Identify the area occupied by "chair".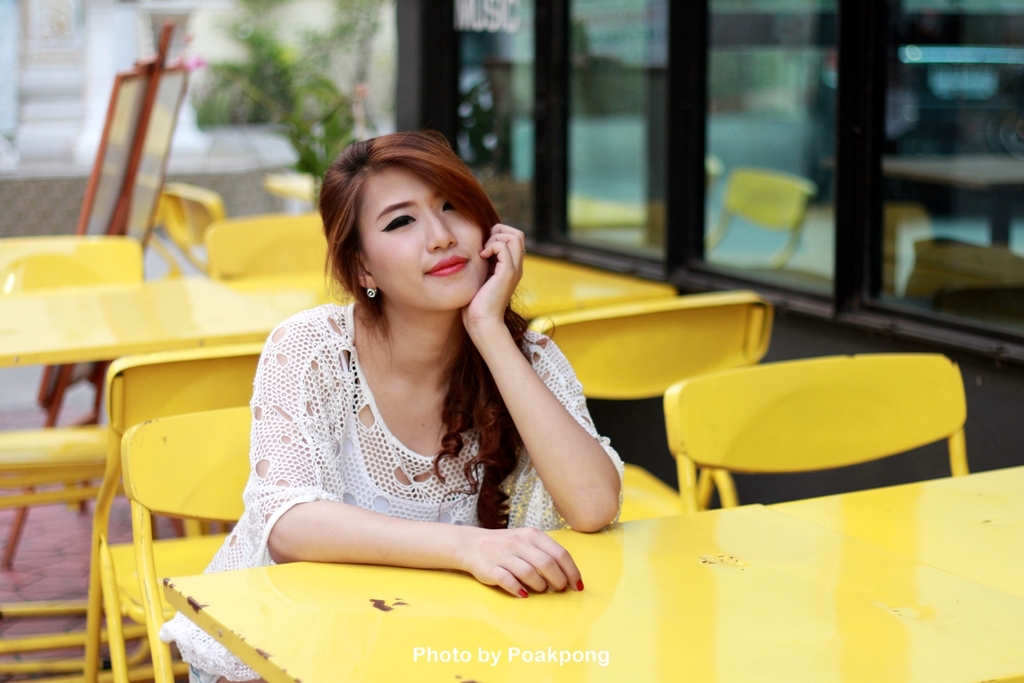
Area: 530:292:770:515.
